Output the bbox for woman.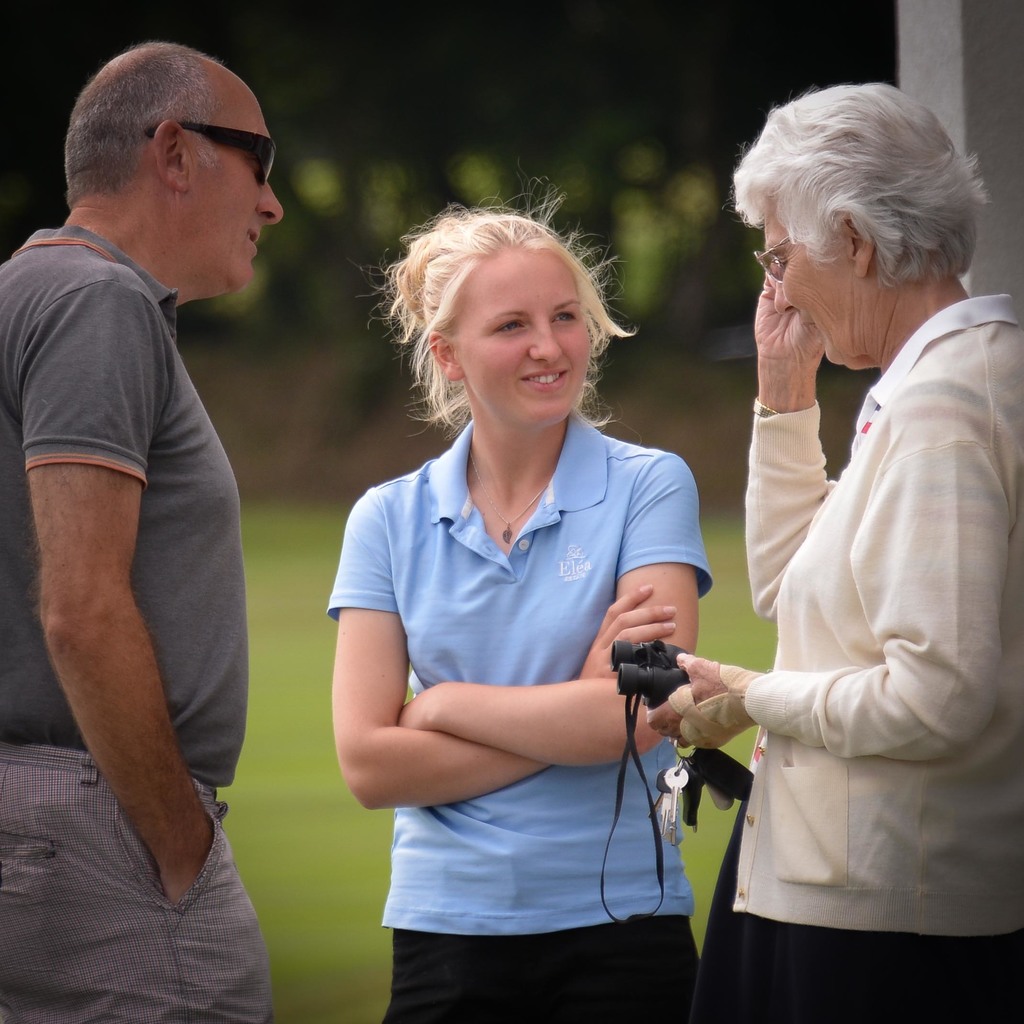
box=[641, 100, 1023, 1023].
